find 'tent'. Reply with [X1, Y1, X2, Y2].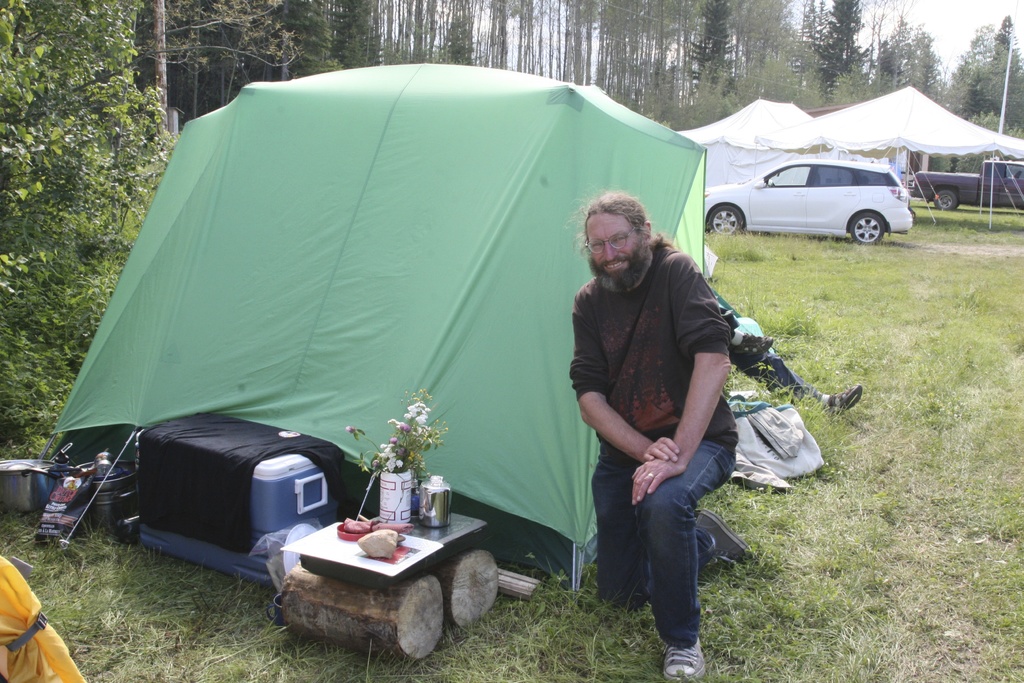
[24, 30, 783, 591].
